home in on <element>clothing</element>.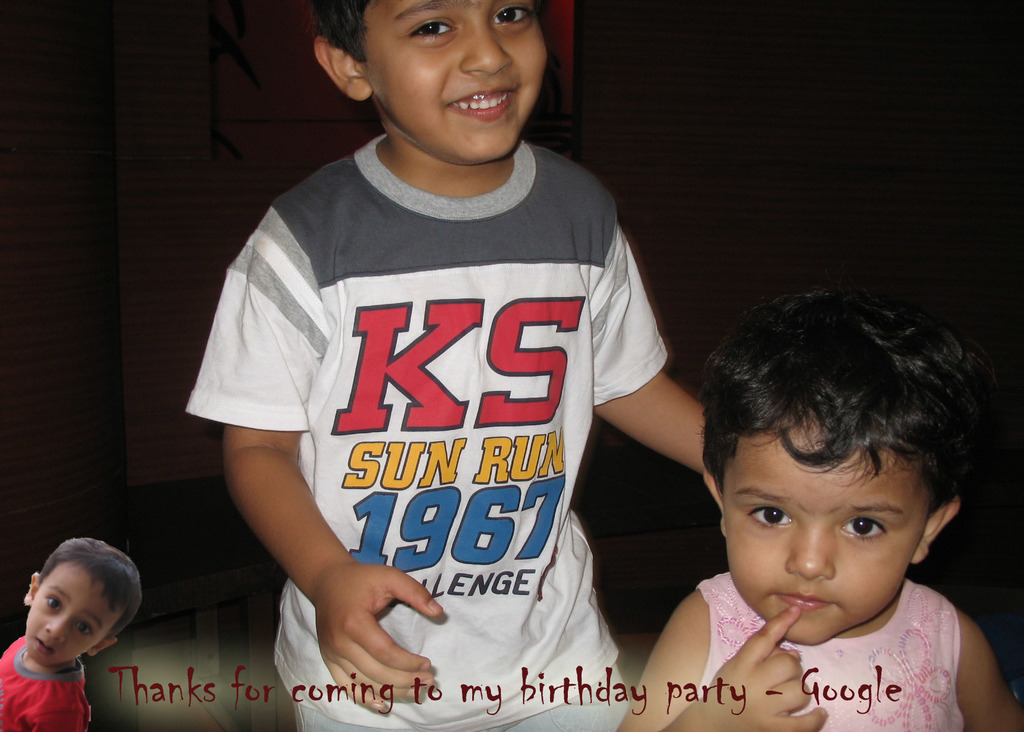
Homed in at <region>694, 570, 963, 731</region>.
